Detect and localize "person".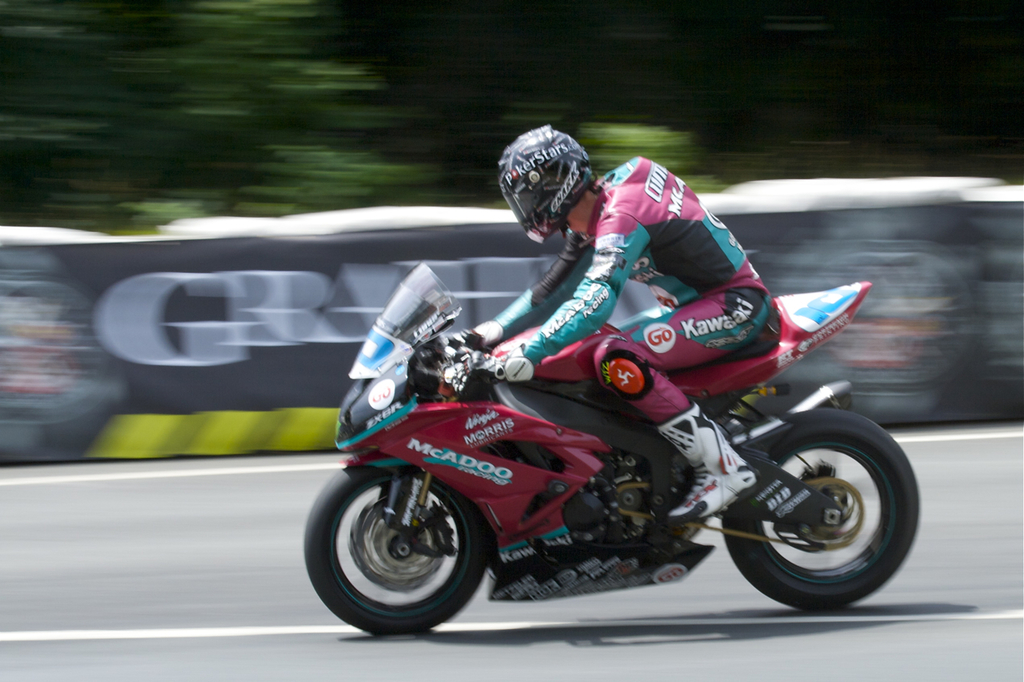
Localized at left=470, top=124, right=781, bottom=525.
